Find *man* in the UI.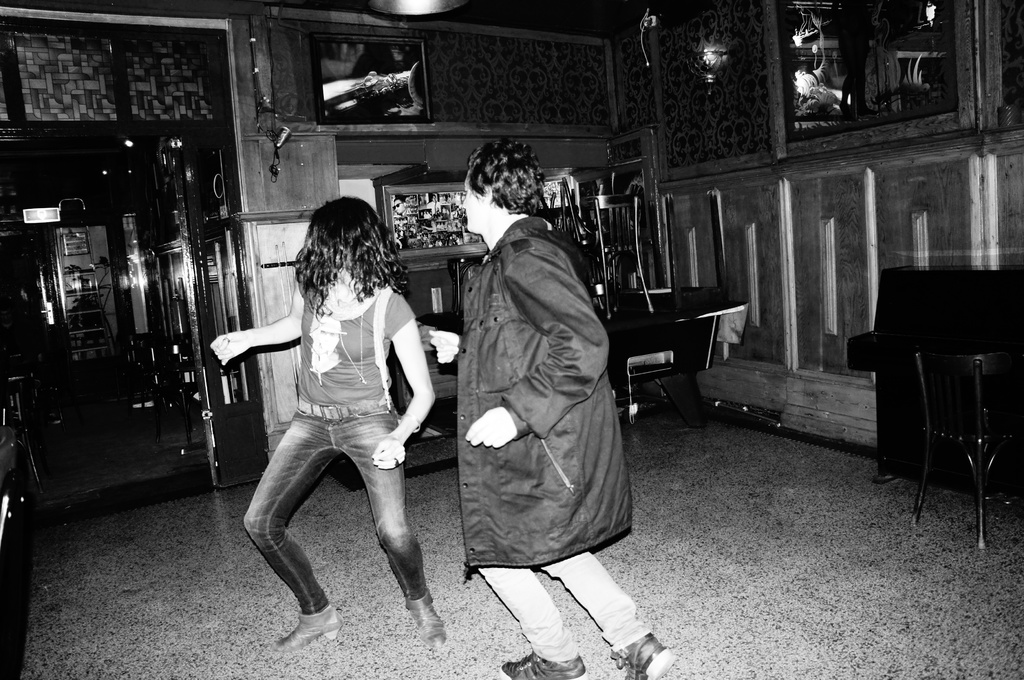
UI element at [390, 197, 406, 217].
